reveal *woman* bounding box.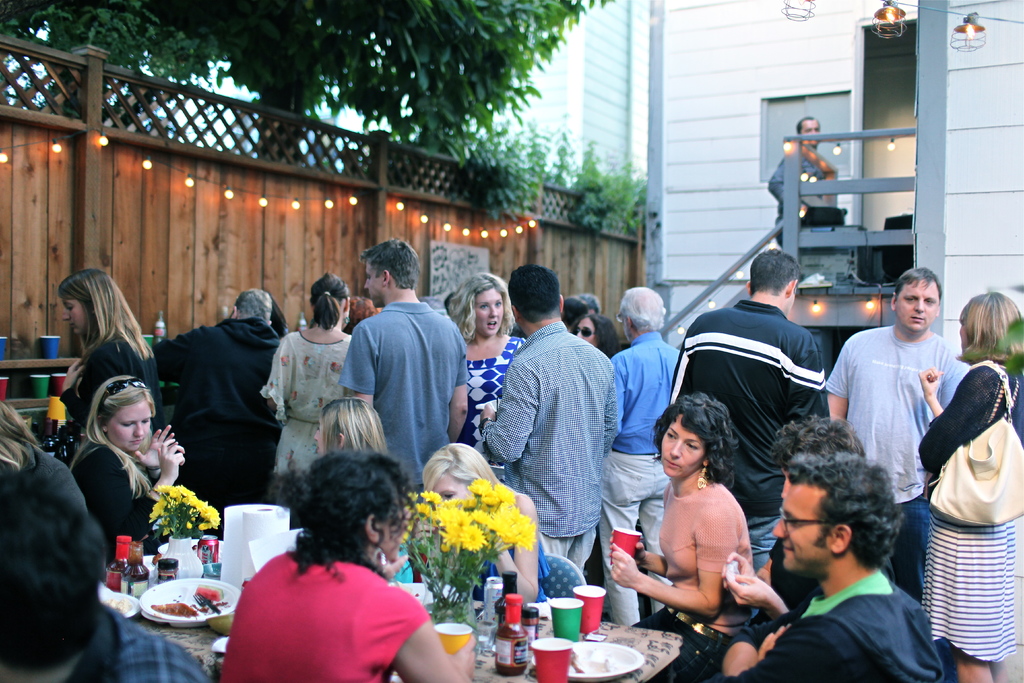
Revealed: [405,440,548,607].
